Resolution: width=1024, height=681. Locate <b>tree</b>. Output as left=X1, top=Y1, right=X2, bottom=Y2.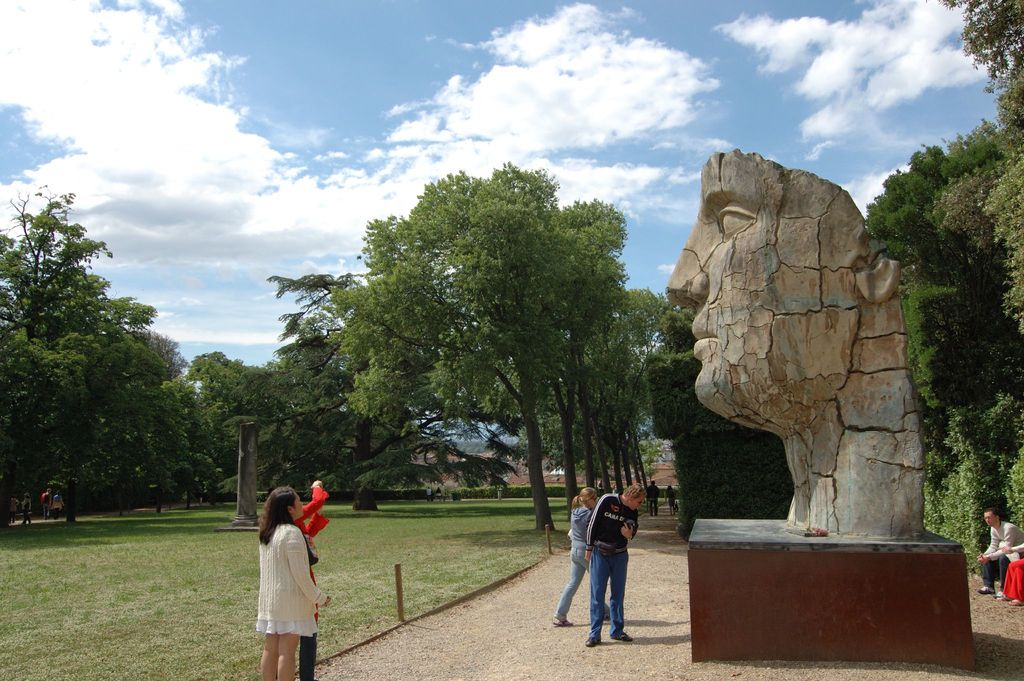
left=920, top=0, right=1023, bottom=378.
